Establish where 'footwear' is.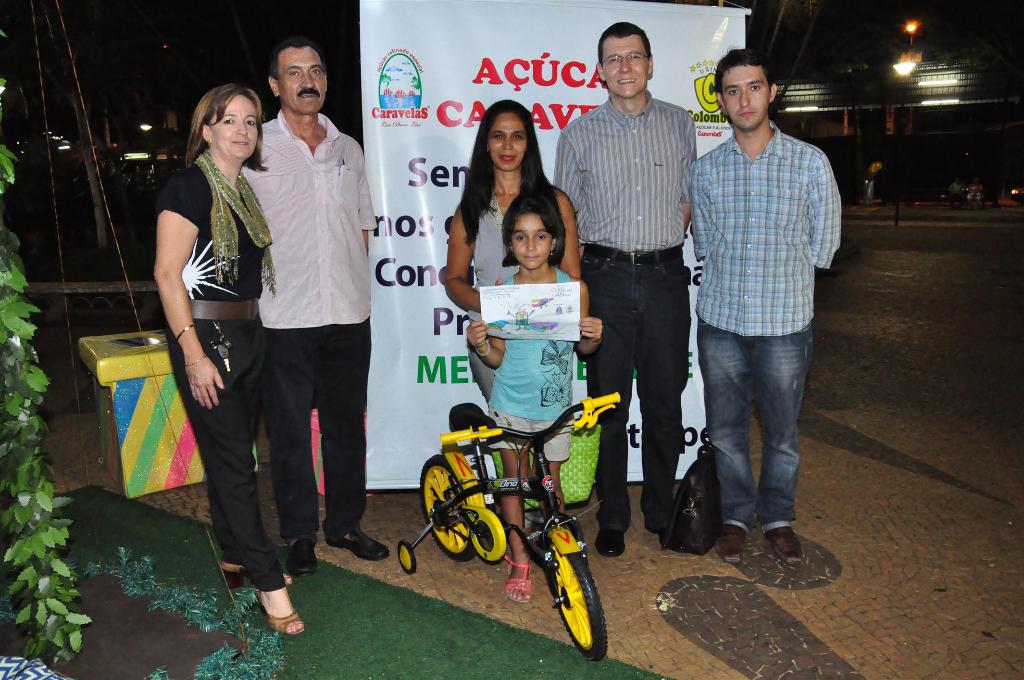
Established at bbox=[258, 597, 305, 636].
